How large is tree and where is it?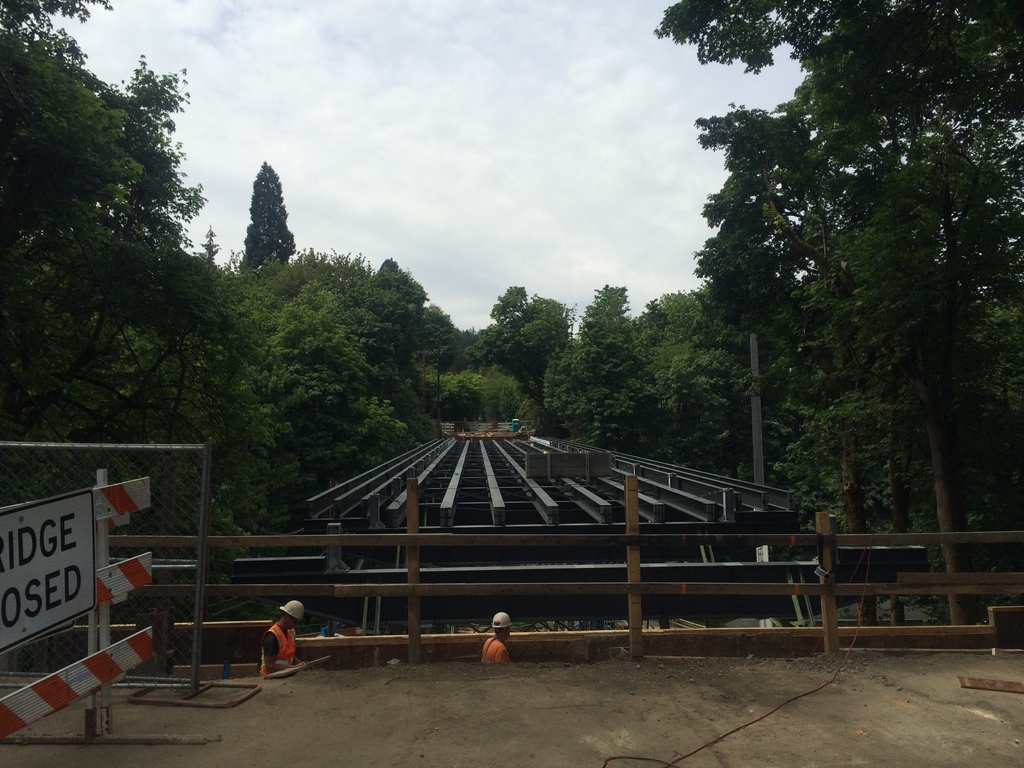
Bounding box: (left=220, top=154, right=294, bottom=281).
